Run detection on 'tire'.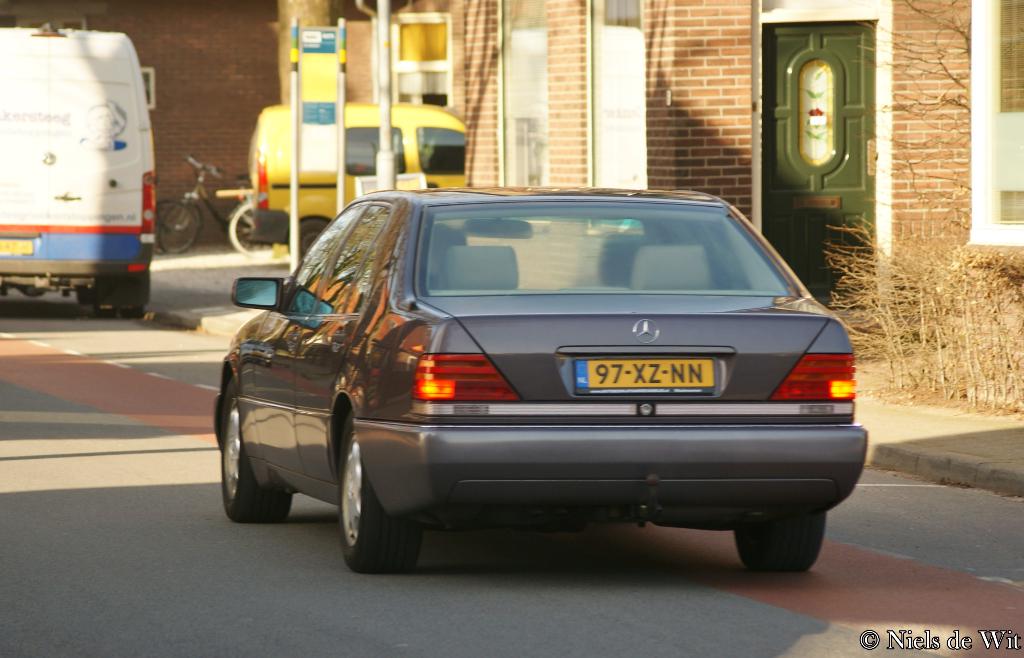
Result: [left=226, top=199, right=277, bottom=255].
